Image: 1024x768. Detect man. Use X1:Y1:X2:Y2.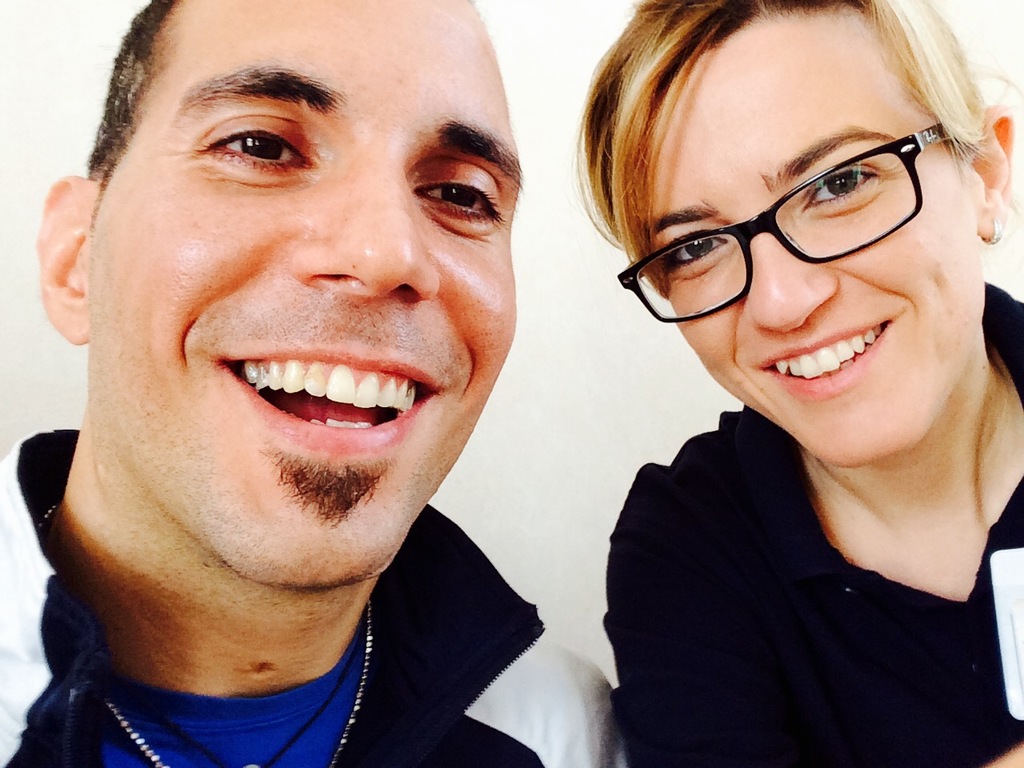
0:0:670:767.
